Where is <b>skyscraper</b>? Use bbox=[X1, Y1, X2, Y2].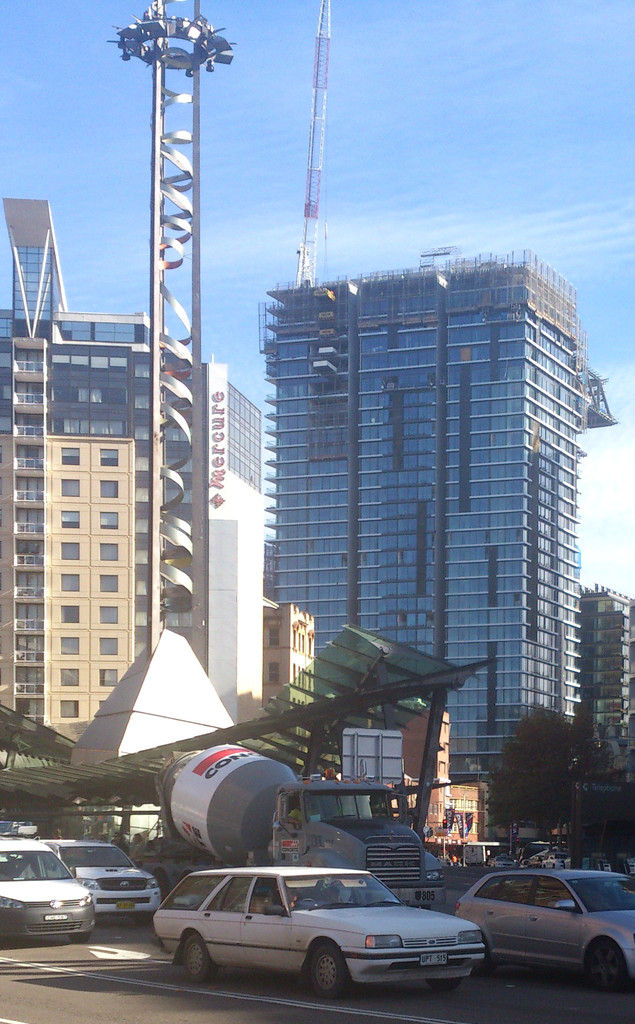
bbox=[245, 270, 631, 785].
